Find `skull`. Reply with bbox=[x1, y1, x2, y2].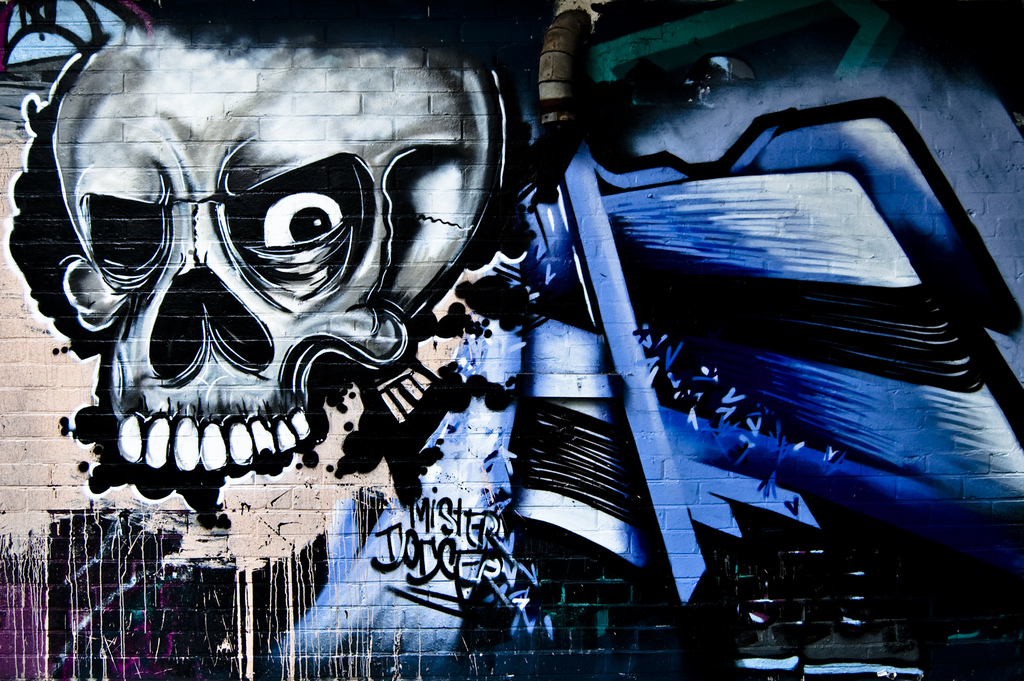
bbox=[47, 28, 463, 511].
